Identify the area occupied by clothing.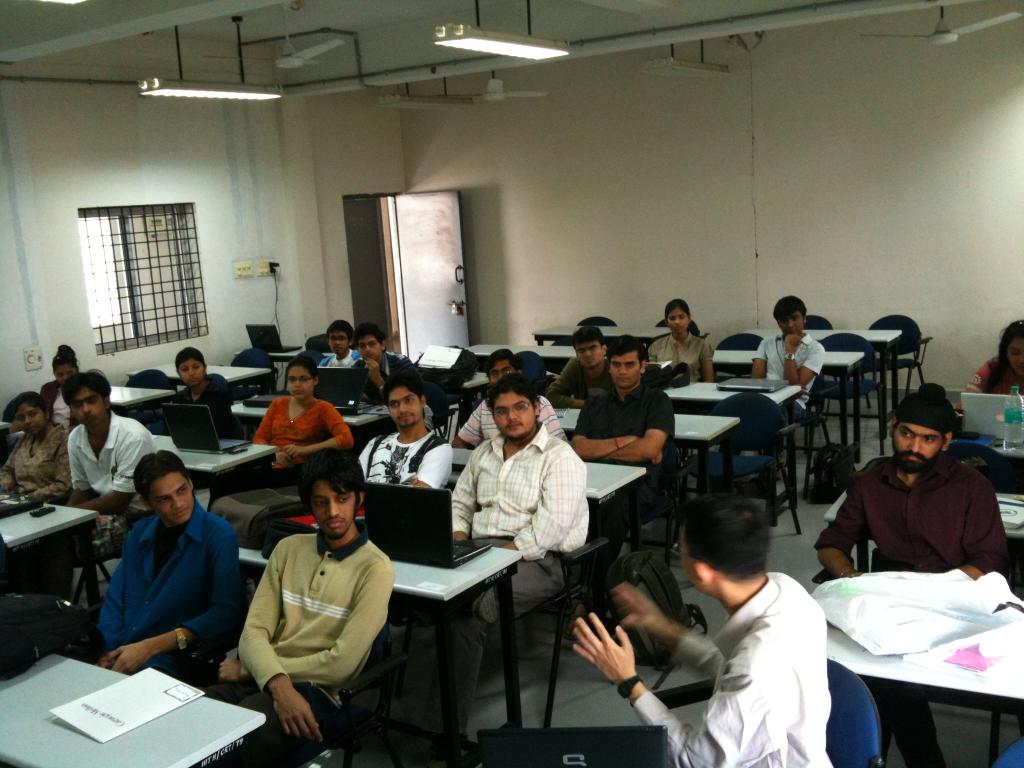
Area: <region>0, 420, 66, 502</region>.
